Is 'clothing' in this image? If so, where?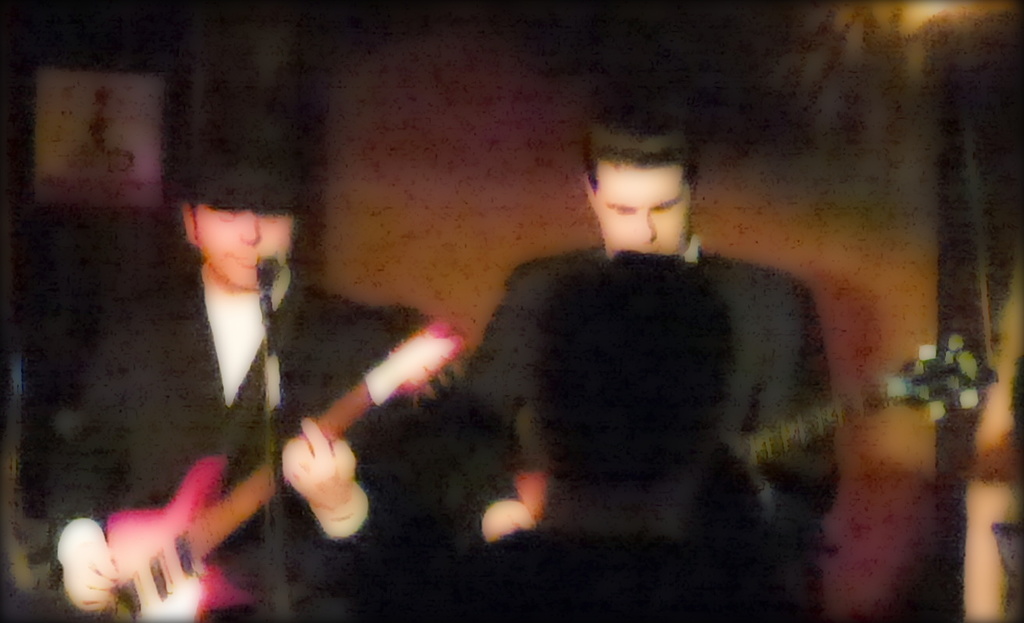
Yes, at (x1=41, y1=263, x2=443, y2=619).
